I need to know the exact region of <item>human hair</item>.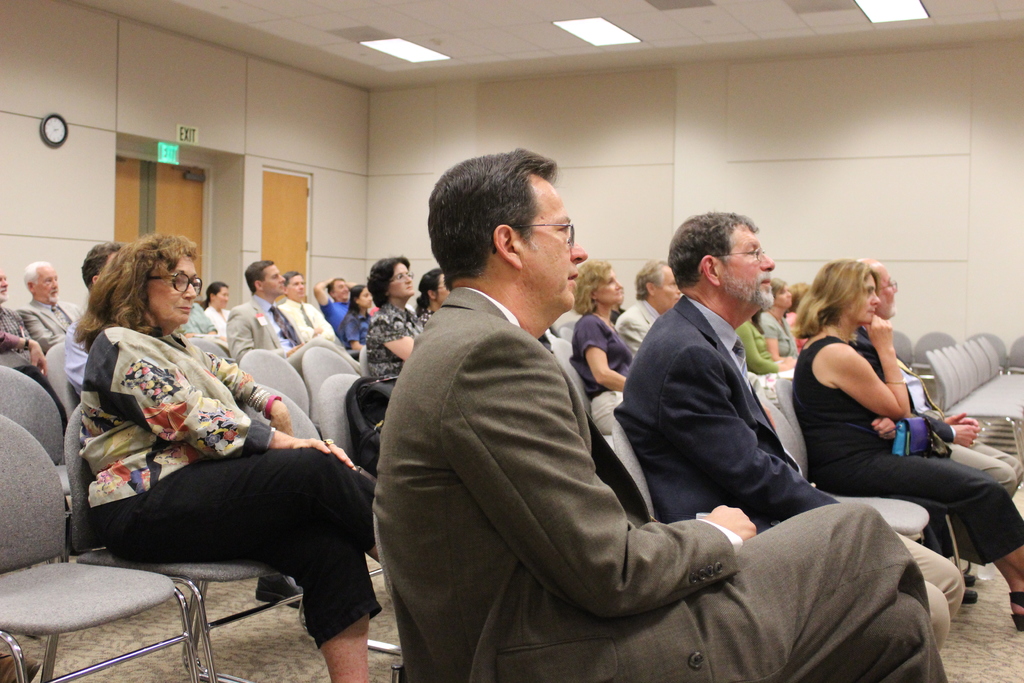
Region: 792 257 876 337.
